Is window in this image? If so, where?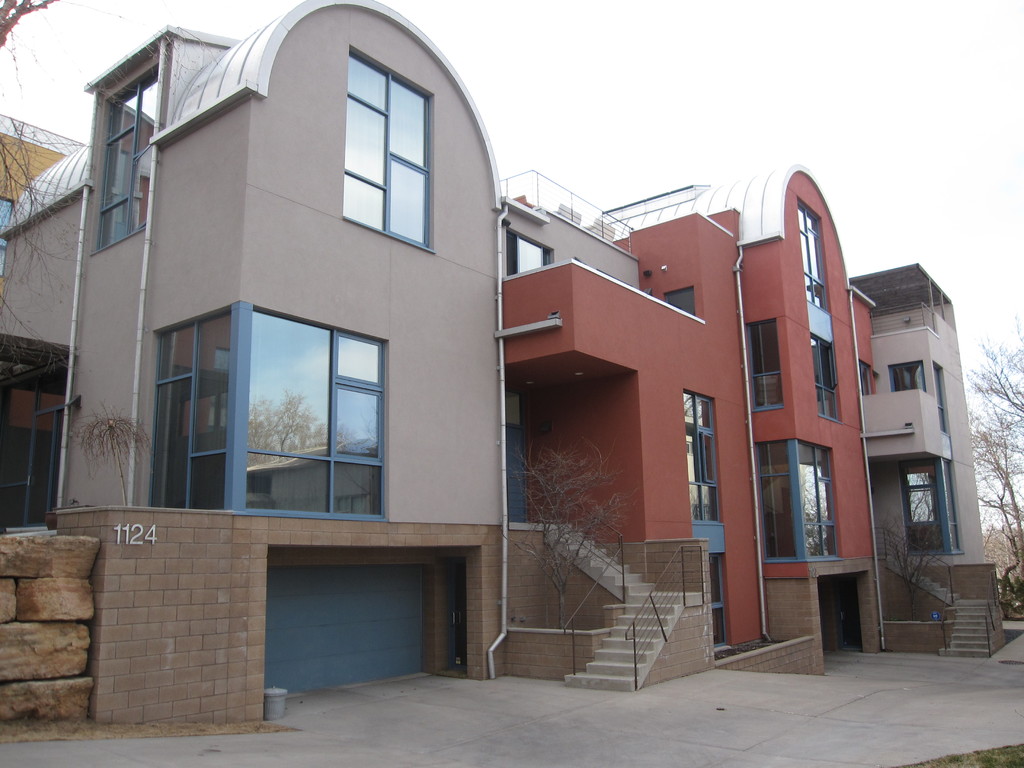
Yes, at box=[0, 197, 15, 278].
